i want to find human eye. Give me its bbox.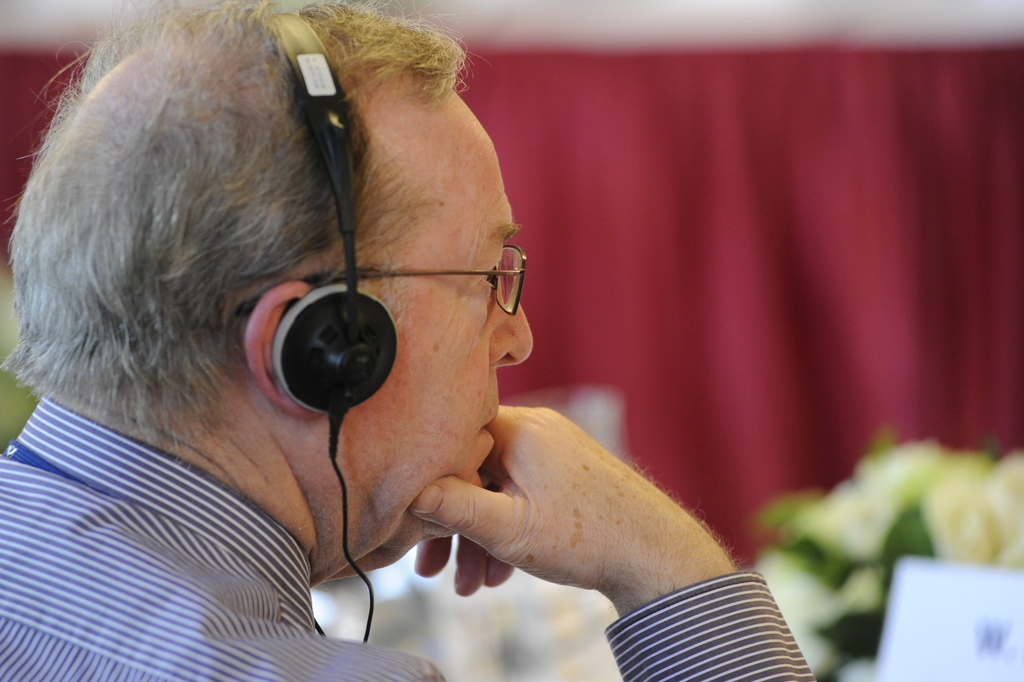
select_region(480, 253, 504, 296).
